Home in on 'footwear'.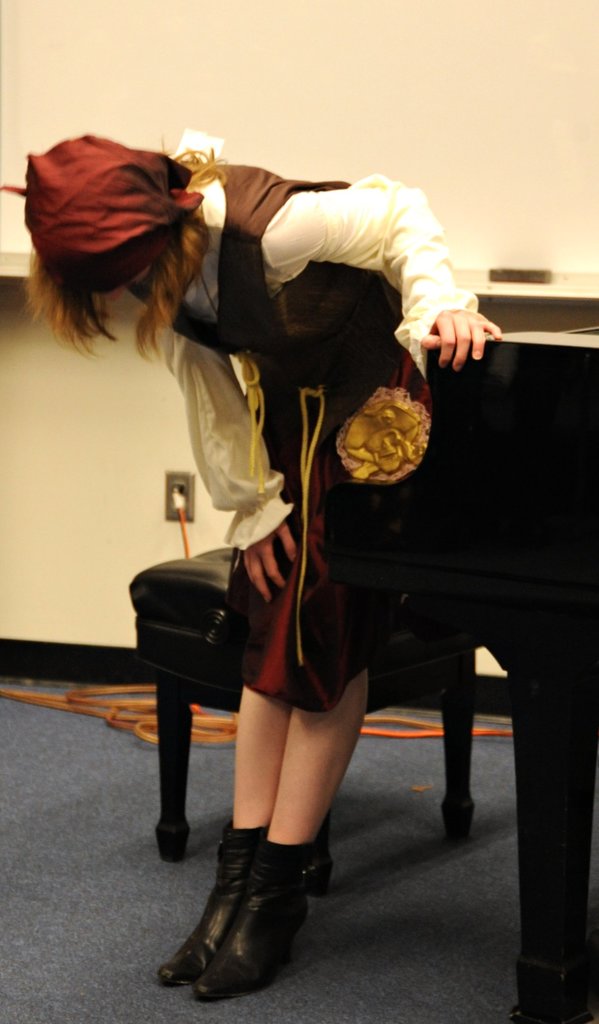
Homed in at box(154, 826, 265, 989).
